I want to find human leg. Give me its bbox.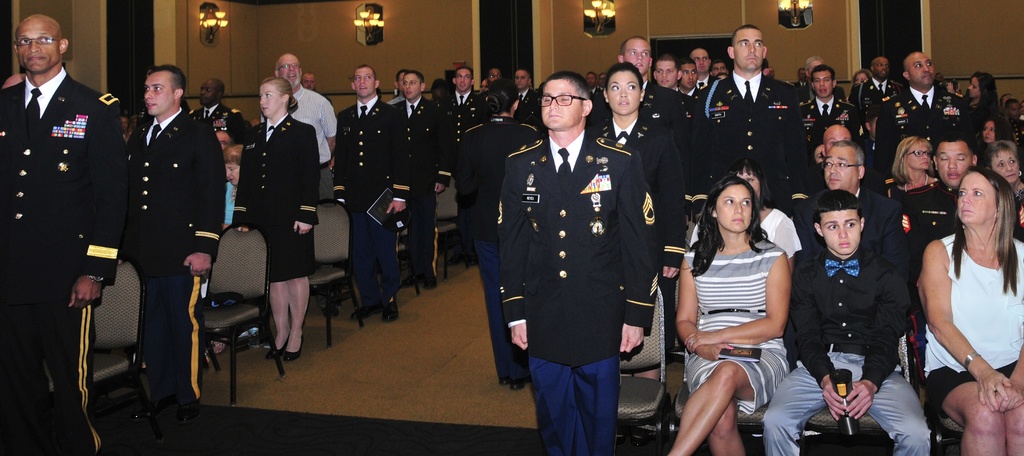
detection(350, 188, 376, 327).
